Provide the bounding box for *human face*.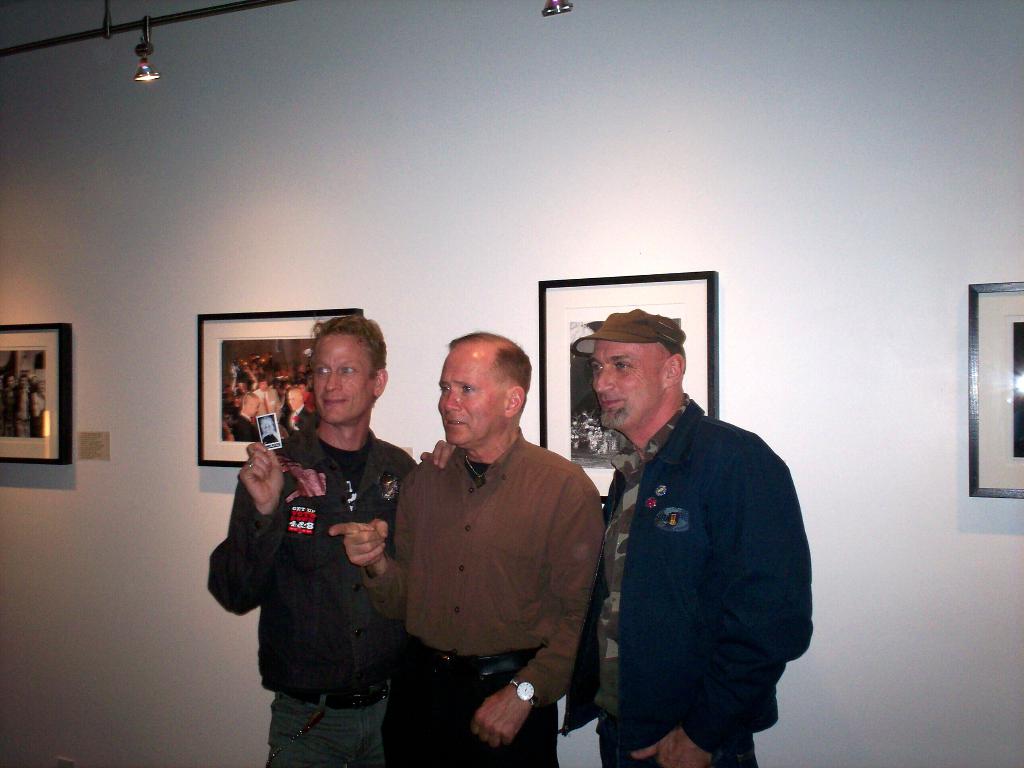
bbox=[314, 332, 376, 429].
